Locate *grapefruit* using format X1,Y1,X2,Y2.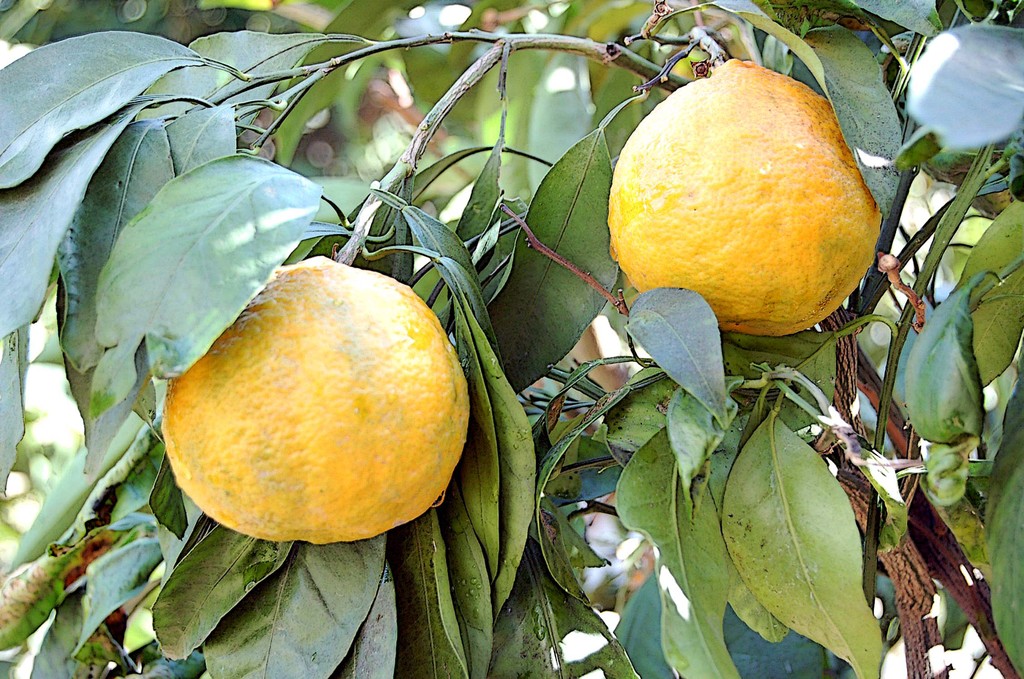
604,56,879,335.
